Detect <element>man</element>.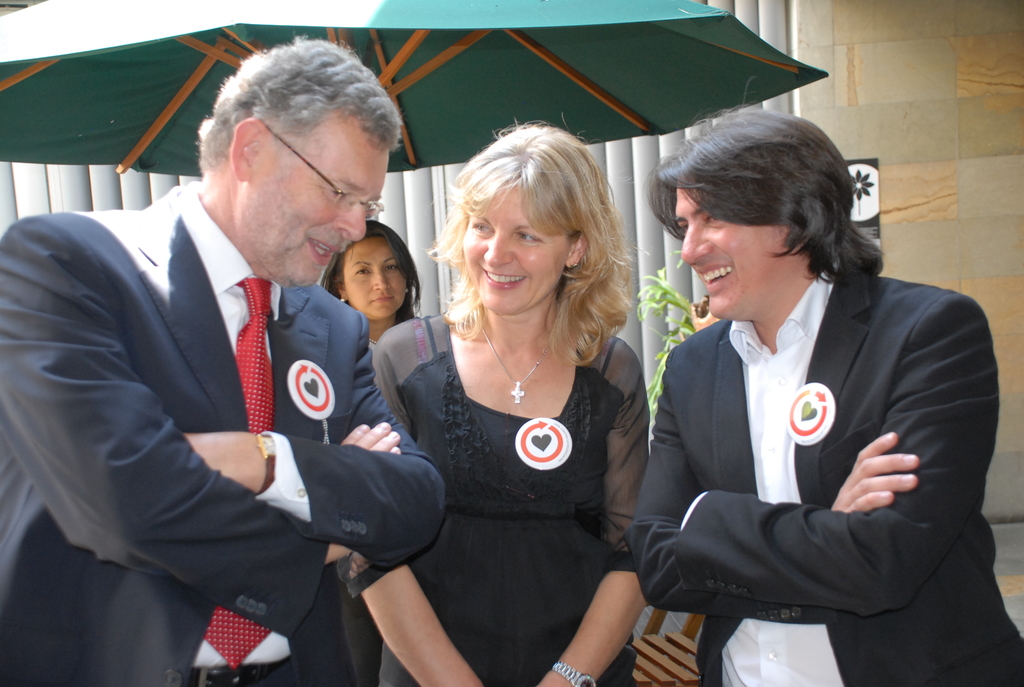
Detected at [x1=39, y1=49, x2=424, y2=681].
